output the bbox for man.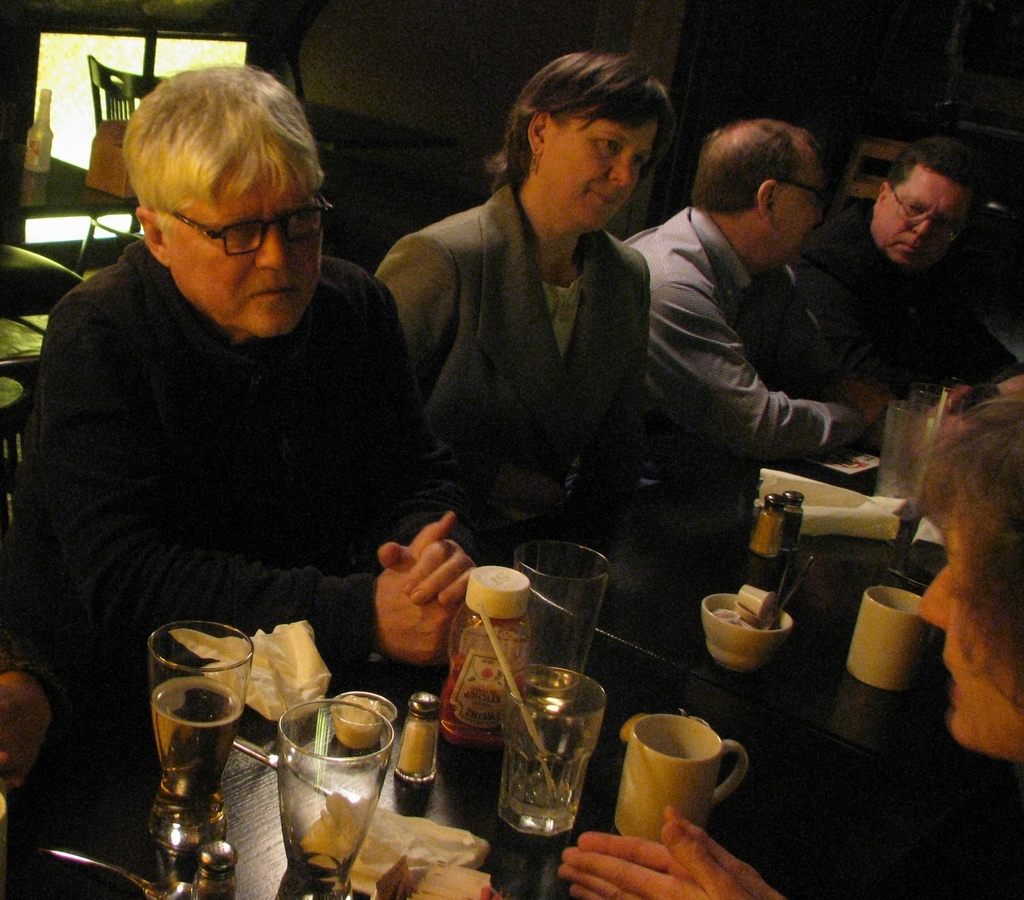
locate(26, 67, 505, 781).
